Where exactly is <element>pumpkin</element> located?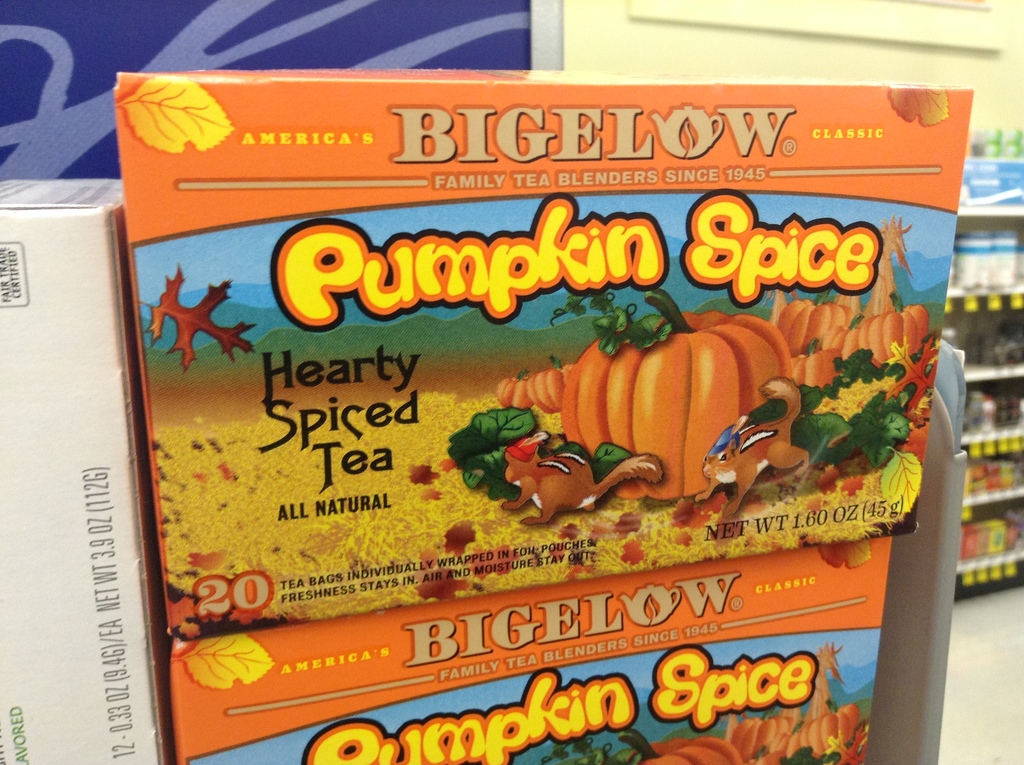
Its bounding box is box(557, 282, 790, 502).
